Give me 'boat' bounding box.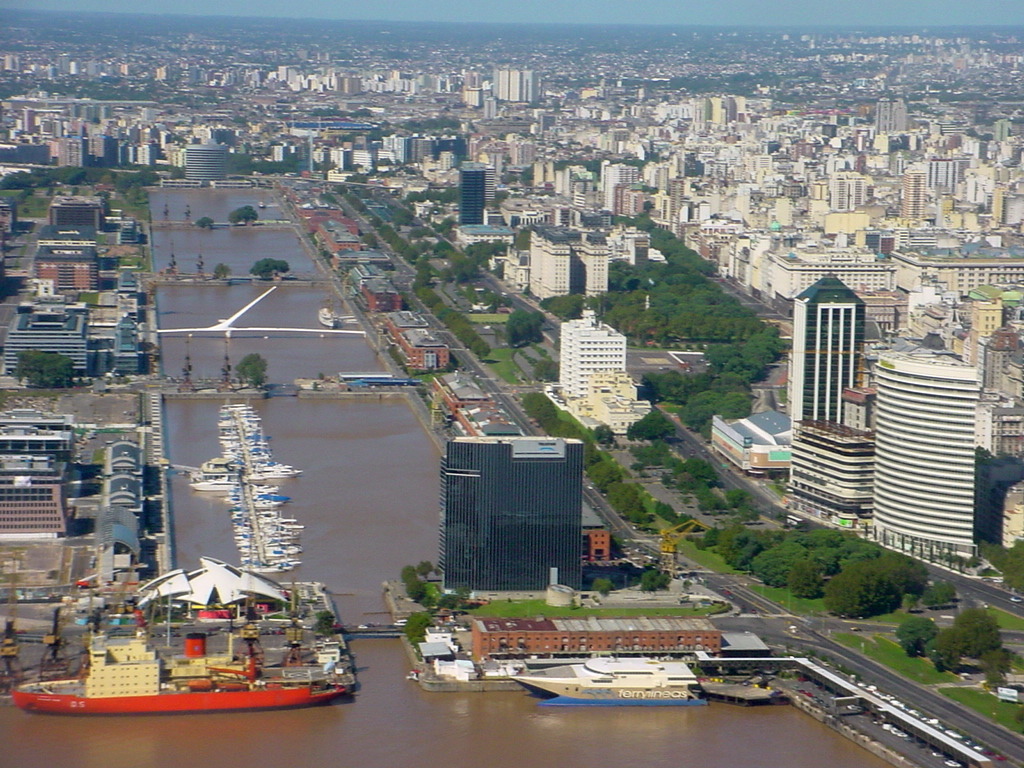
BBox(320, 307, 339, 329).
